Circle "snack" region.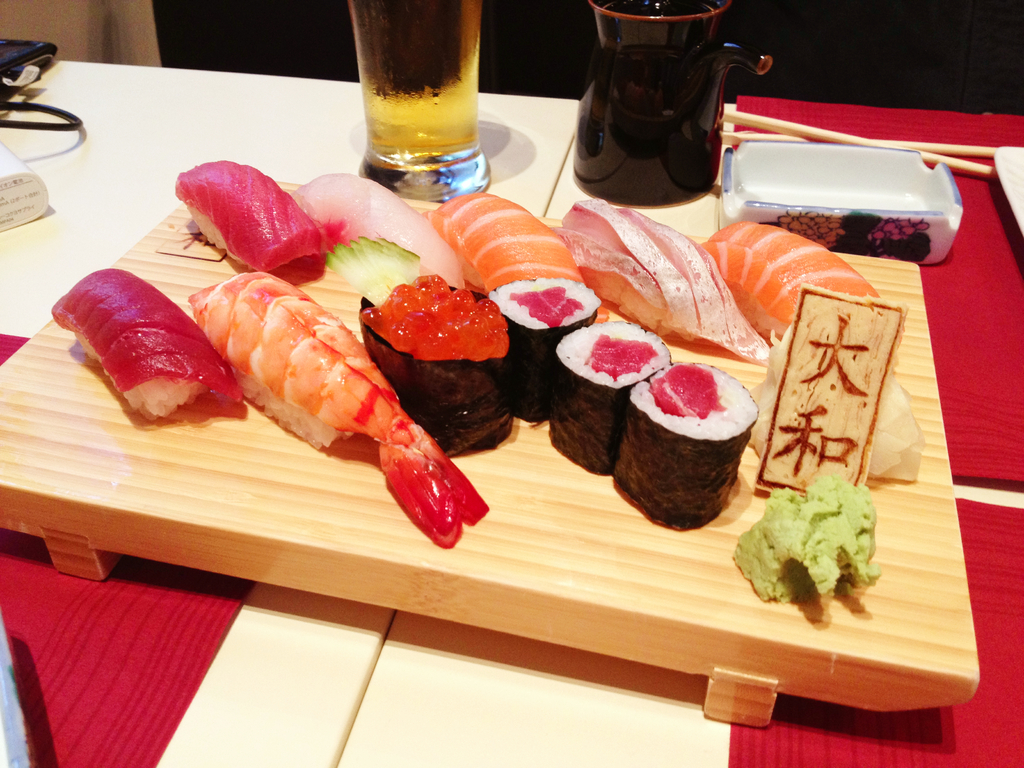
Region: box(173, 157, 332, 278).
